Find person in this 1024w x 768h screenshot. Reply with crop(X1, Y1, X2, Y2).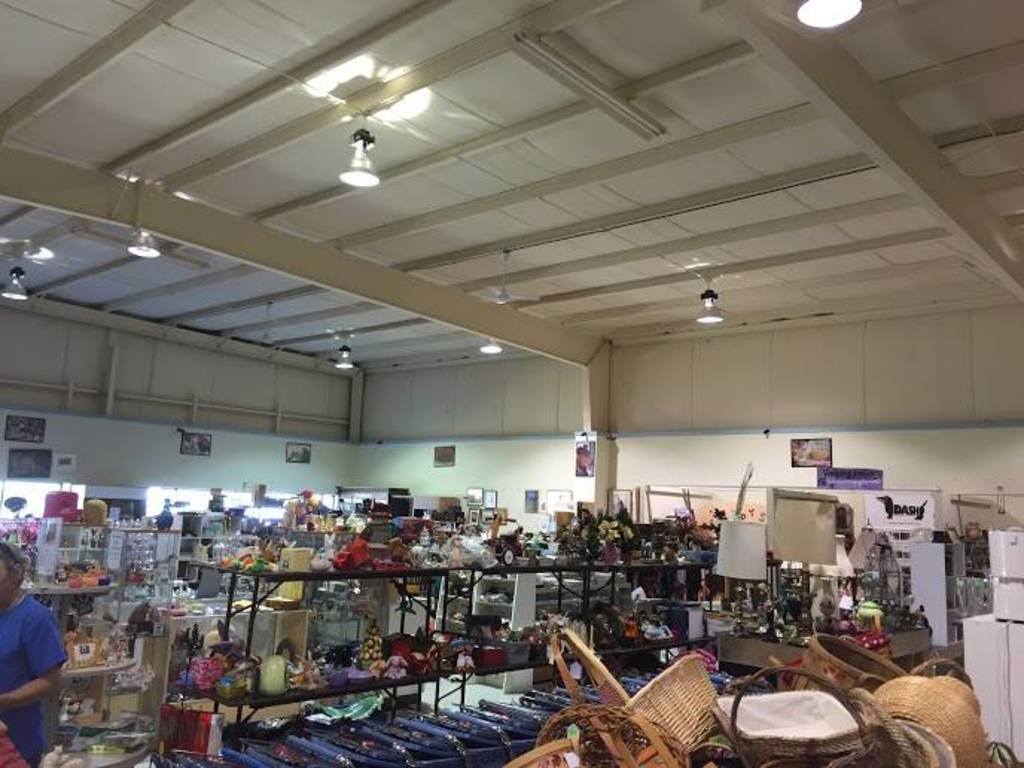
crop(0, 589, 63, 728).
